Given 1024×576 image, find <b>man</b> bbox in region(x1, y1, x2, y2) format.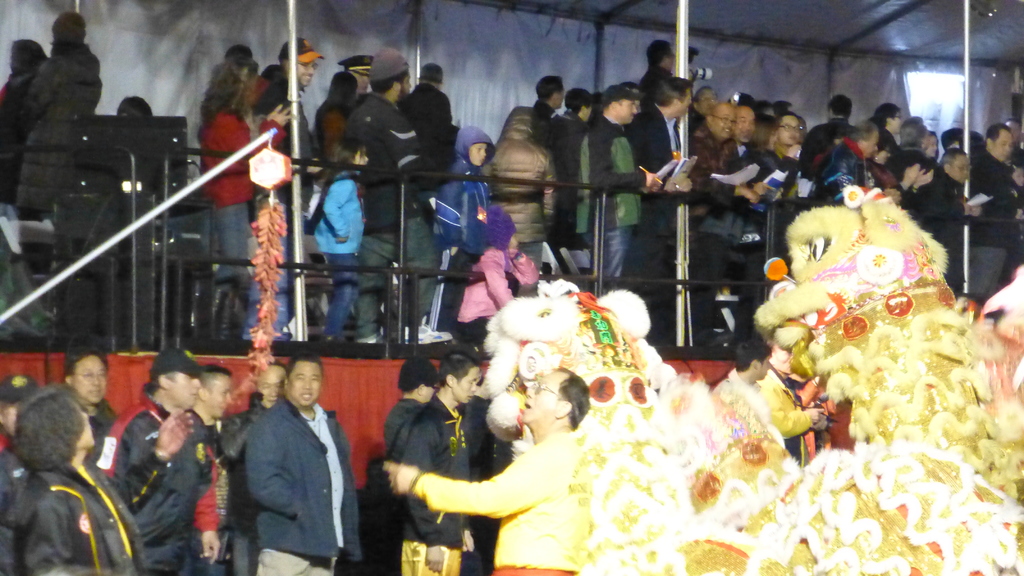
region(110, 345, 221, 575).
